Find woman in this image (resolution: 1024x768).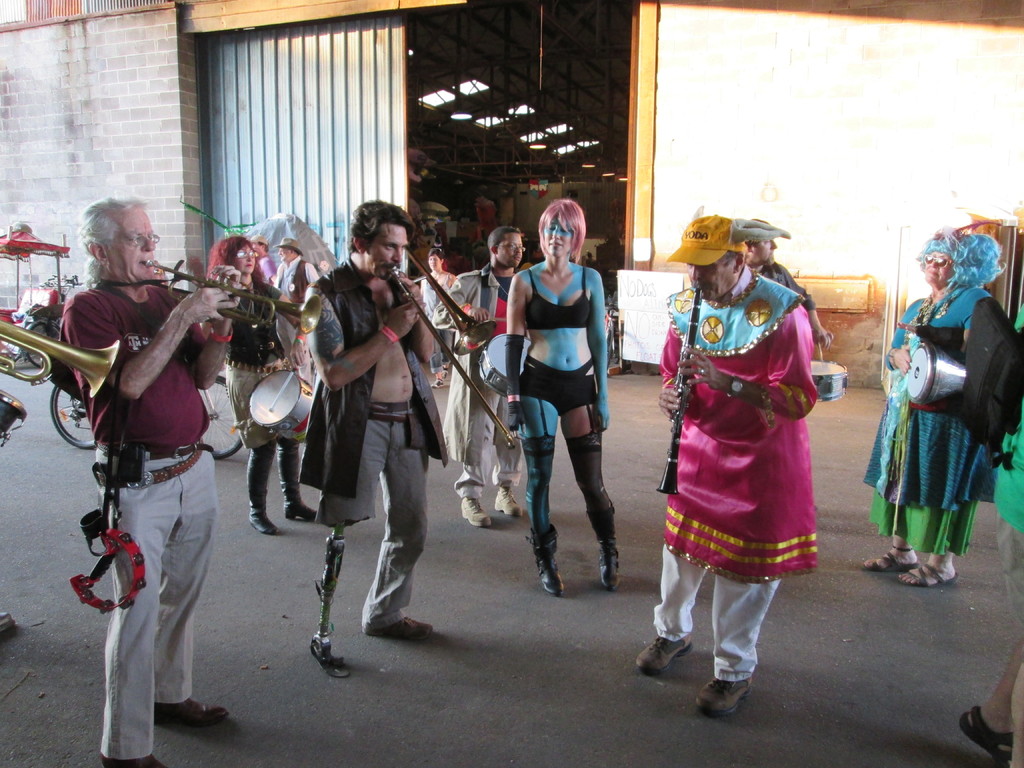
x1=494, y1=196, x2=623, y2=600.
